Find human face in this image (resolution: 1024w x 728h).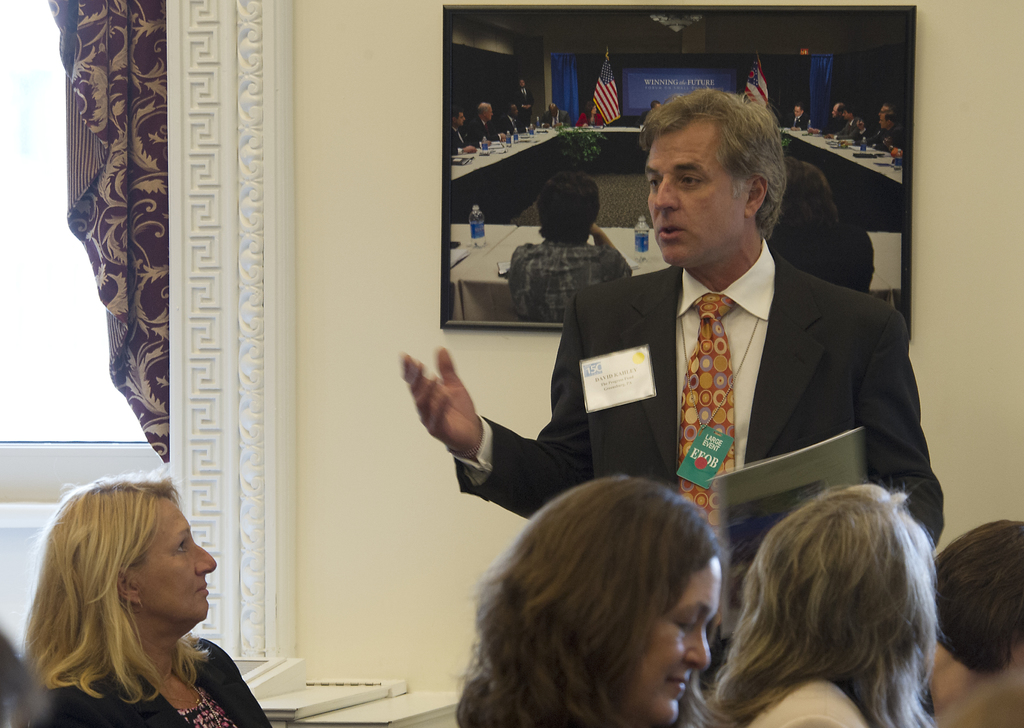
{"left": 454, "top": 111, "right": 467, "bottom": 126}.
